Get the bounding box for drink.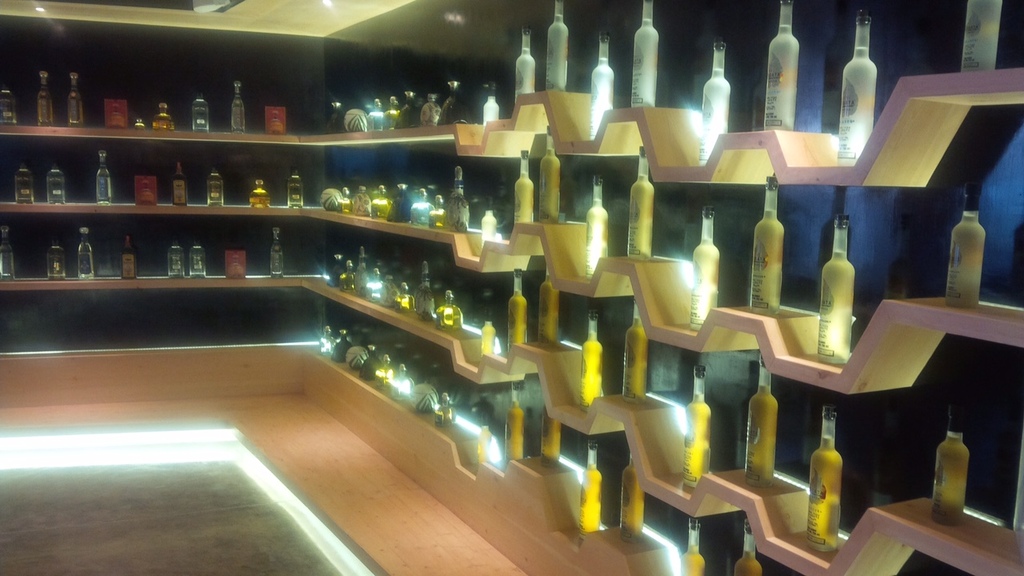
BBox(173, 161, 189, 202).
